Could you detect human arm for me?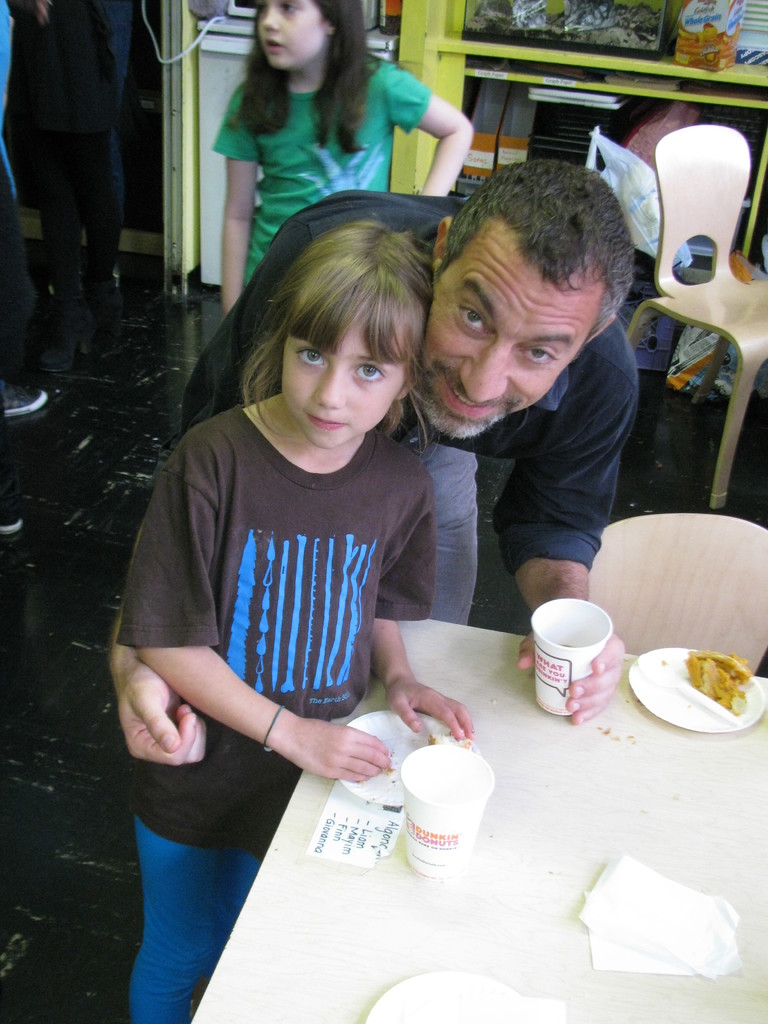
Detection result: l=102, t=249, r=273, b=770.
